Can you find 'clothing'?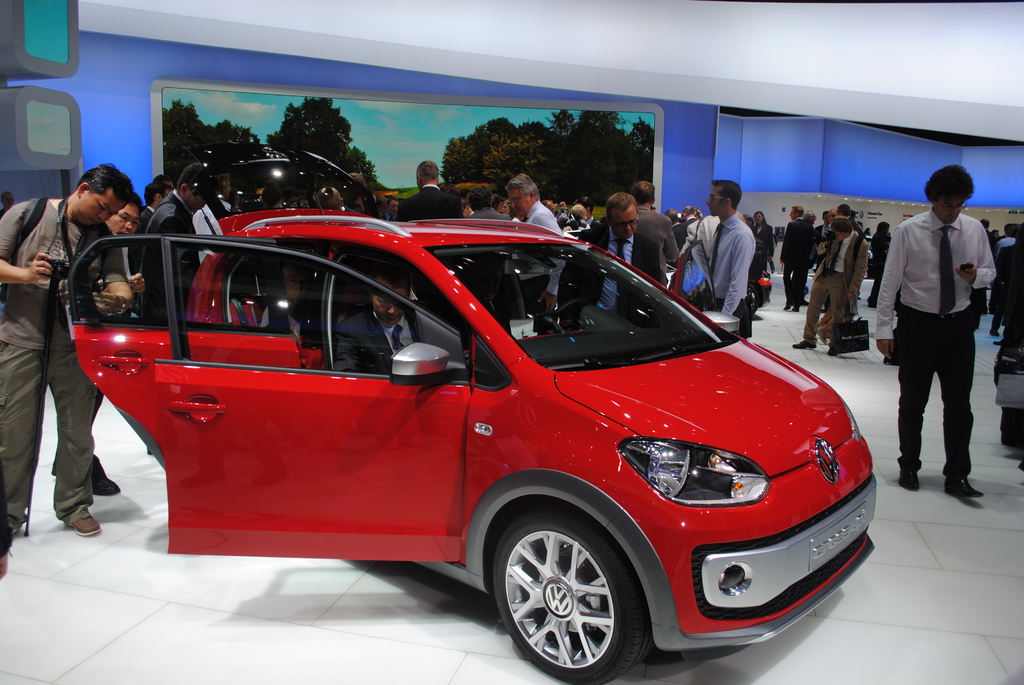
Yes, bounding box: {"x1": 136, "y1": 185, "x2": 199, "y2": 324}.
